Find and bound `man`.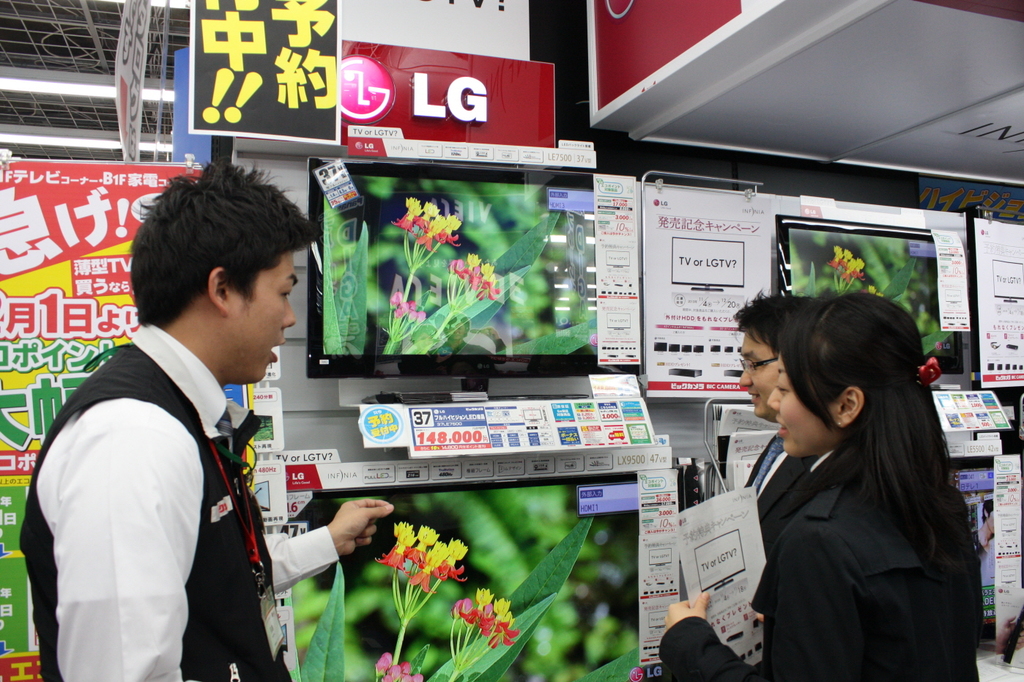
Bound: bbox=(34, 169, 321, 681).
